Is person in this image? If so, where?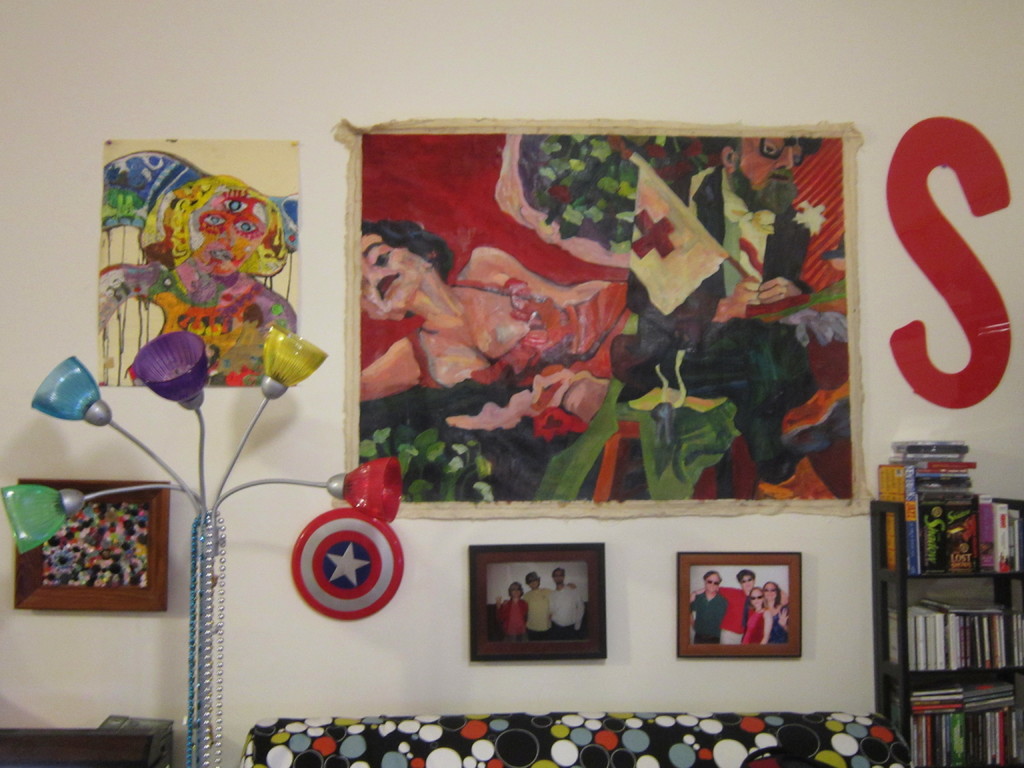
Yes, at left=351, top=214, right=627, bottom=436.
